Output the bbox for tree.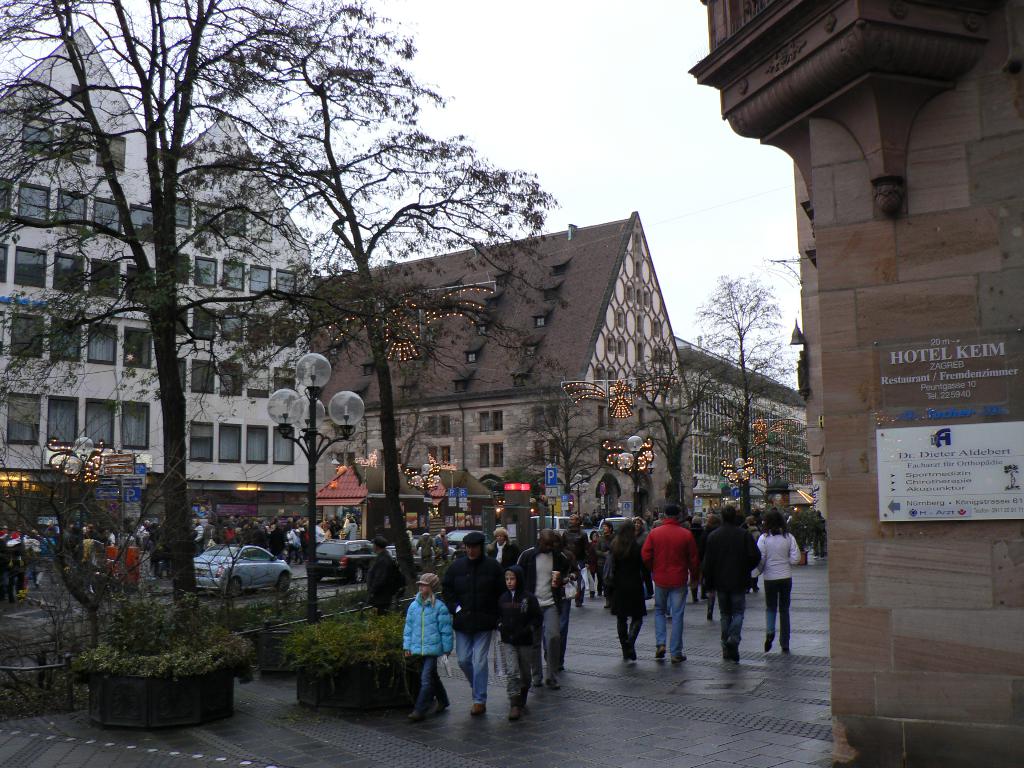
left=681, top=280, right=803, bottom=528.
